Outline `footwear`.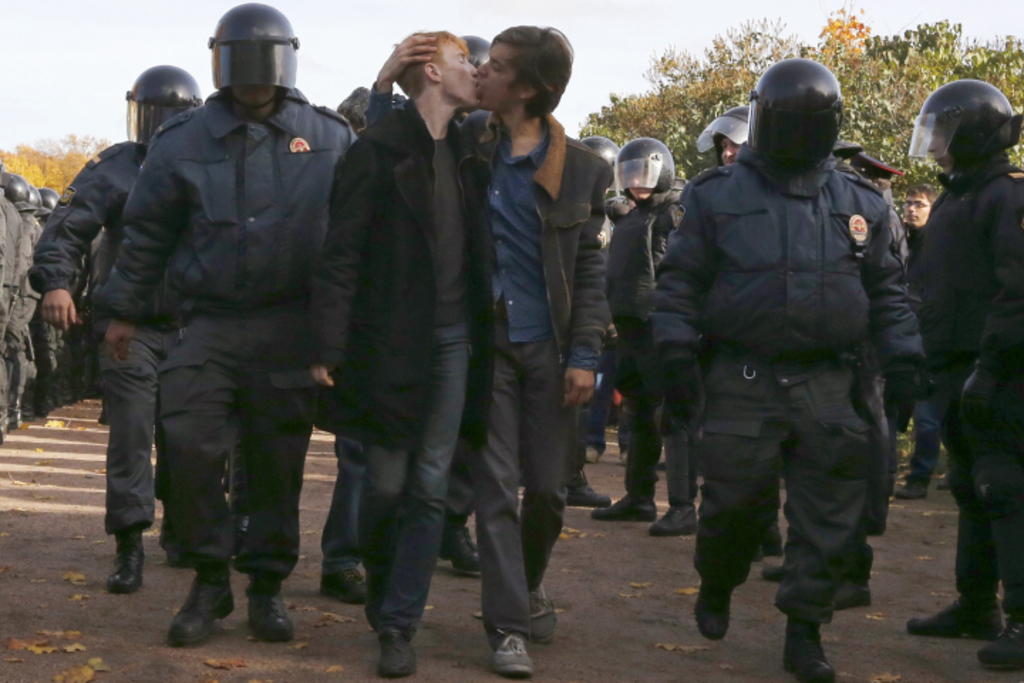
Outline: crop(164, 566, 236, 647).
